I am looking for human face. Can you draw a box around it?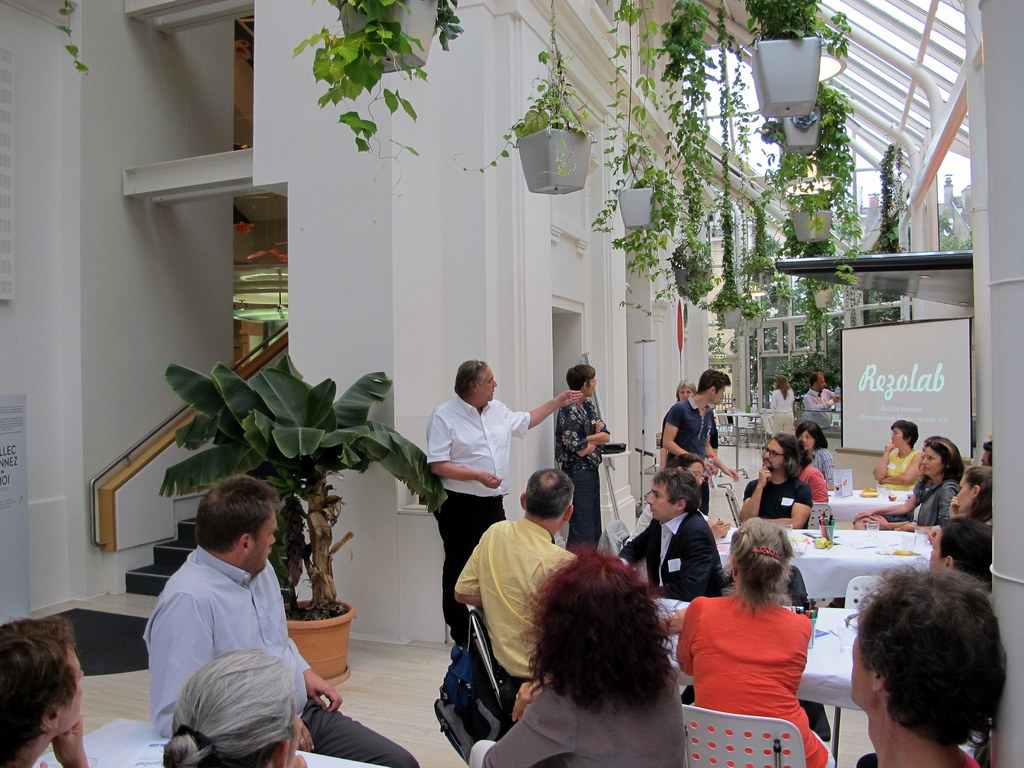
Sure, the bounding box is 981:447:987:465.
